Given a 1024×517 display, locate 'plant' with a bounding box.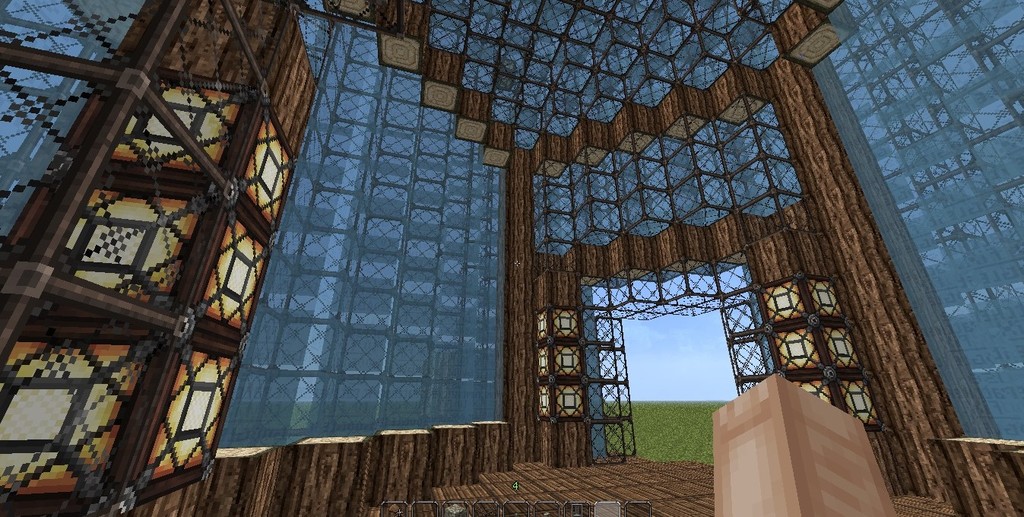
Located: 606, 386, 751, 477.
